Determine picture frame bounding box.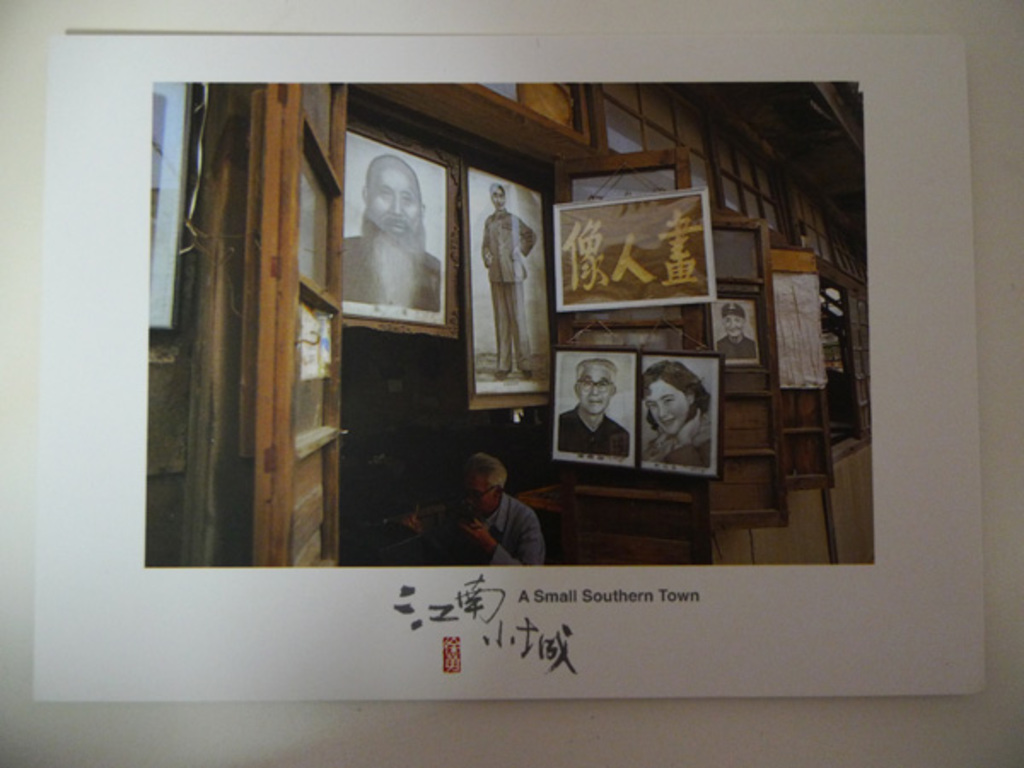
Determined: 457, 162, 567, 418.
